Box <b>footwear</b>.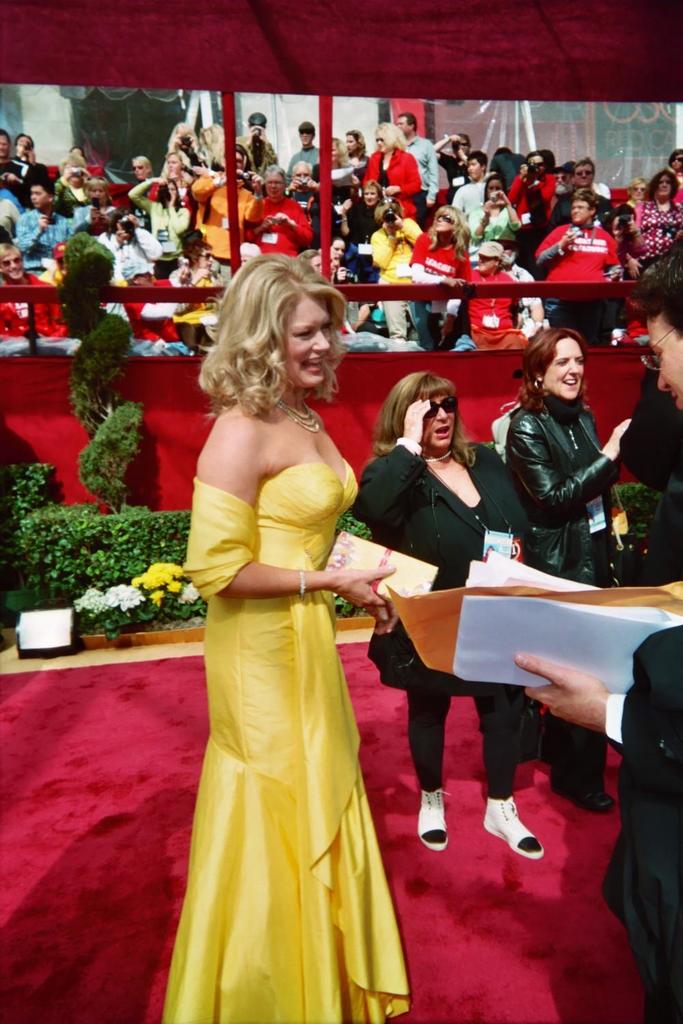
(415,785,448,851).
